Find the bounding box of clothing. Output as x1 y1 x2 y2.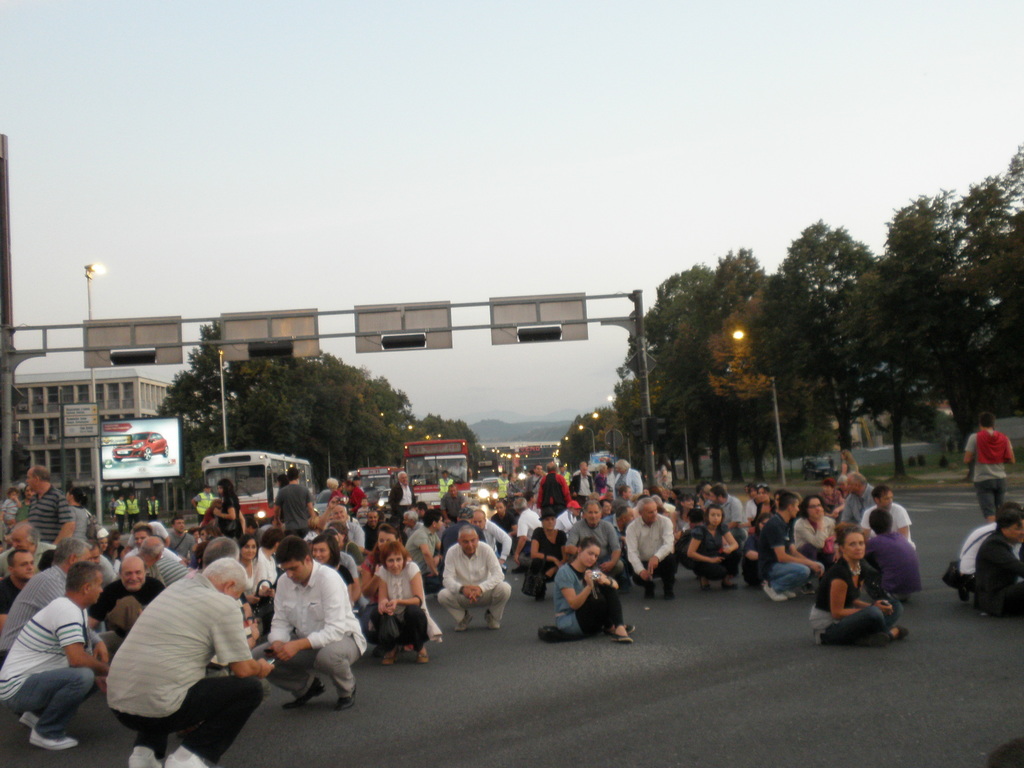
506 477 515 495.
